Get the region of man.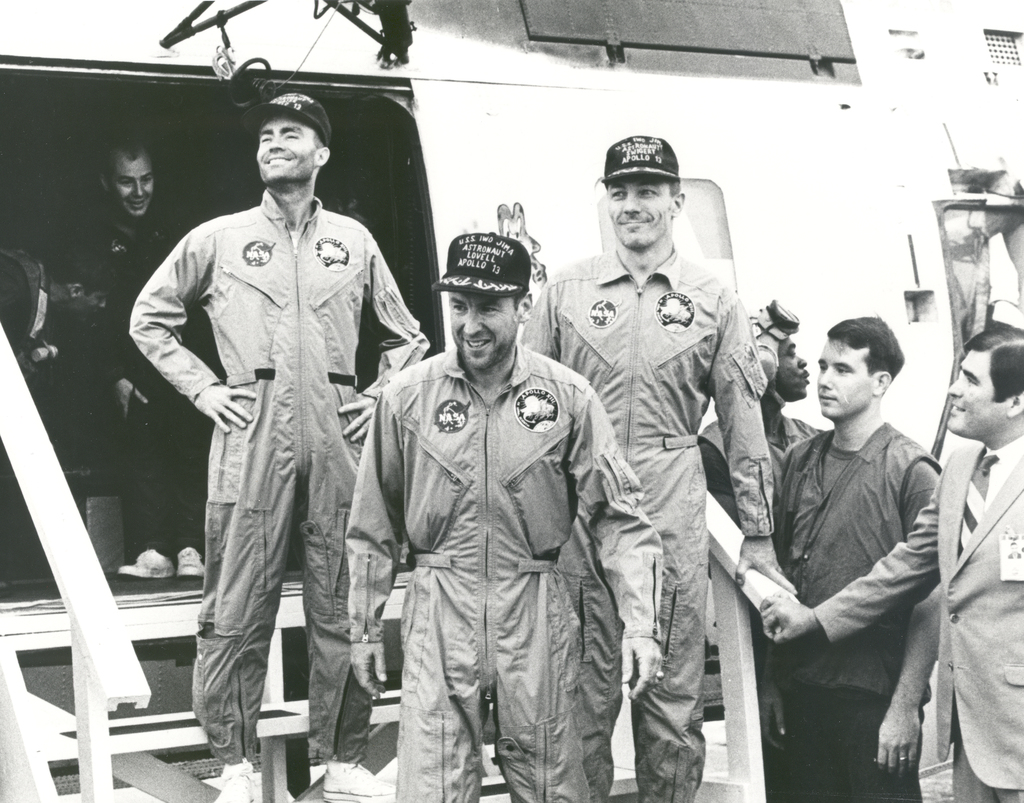
(143,101,394,802).
